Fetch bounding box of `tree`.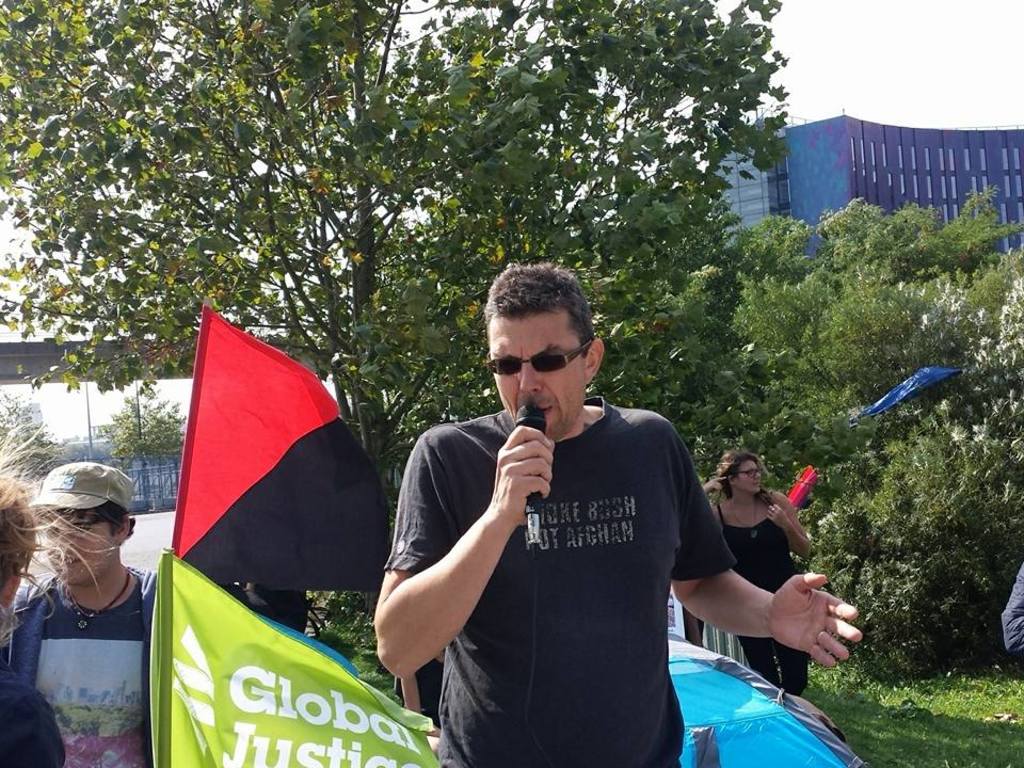
Bbox: [x1=804, y1=418, x2=1023, y2=677].
